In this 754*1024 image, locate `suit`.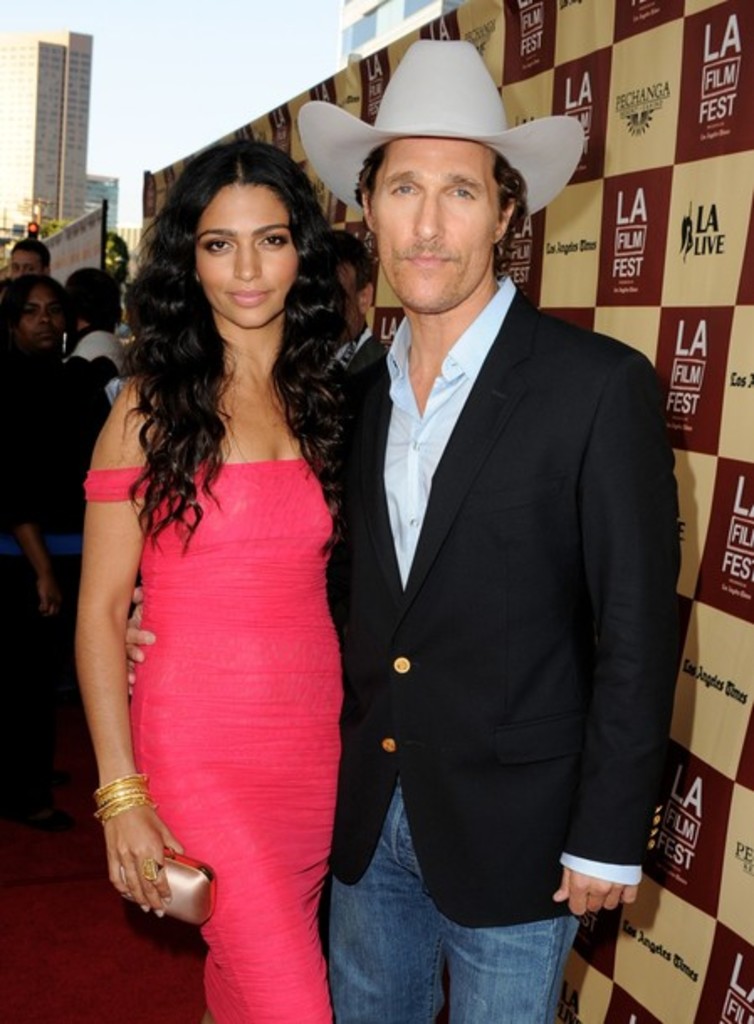
Bounding box: {"left": 307, "top": 269, "right": 678, "bottom": 1022}.
